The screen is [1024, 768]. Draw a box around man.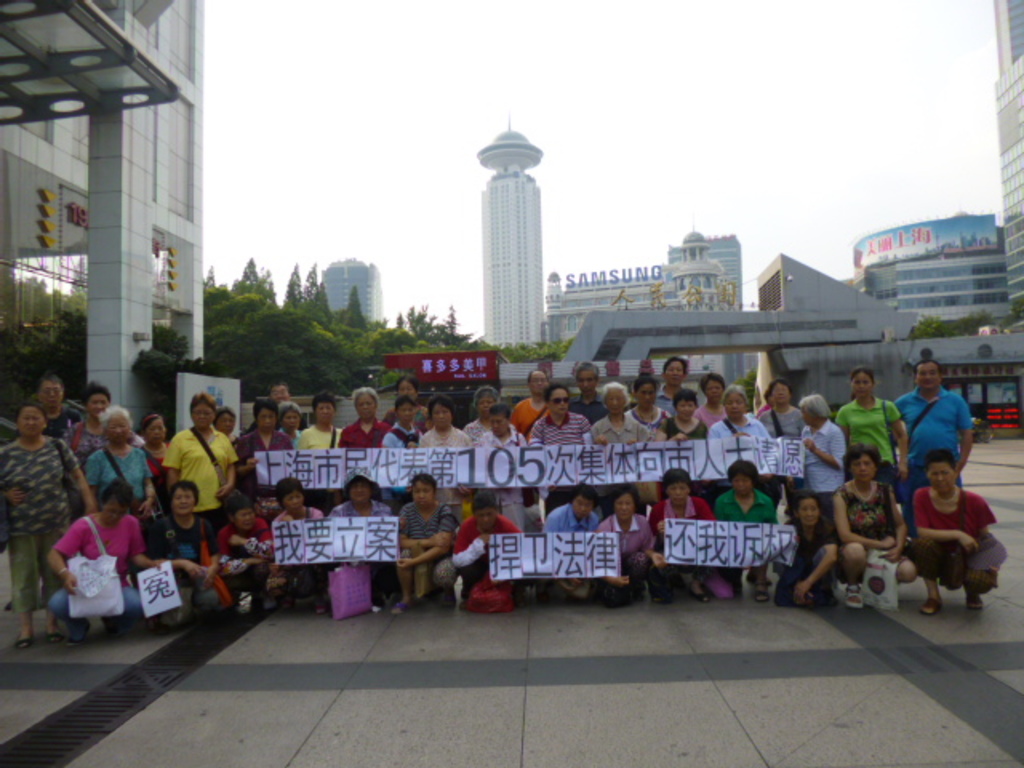
rect(509, 368, 550, 434).
